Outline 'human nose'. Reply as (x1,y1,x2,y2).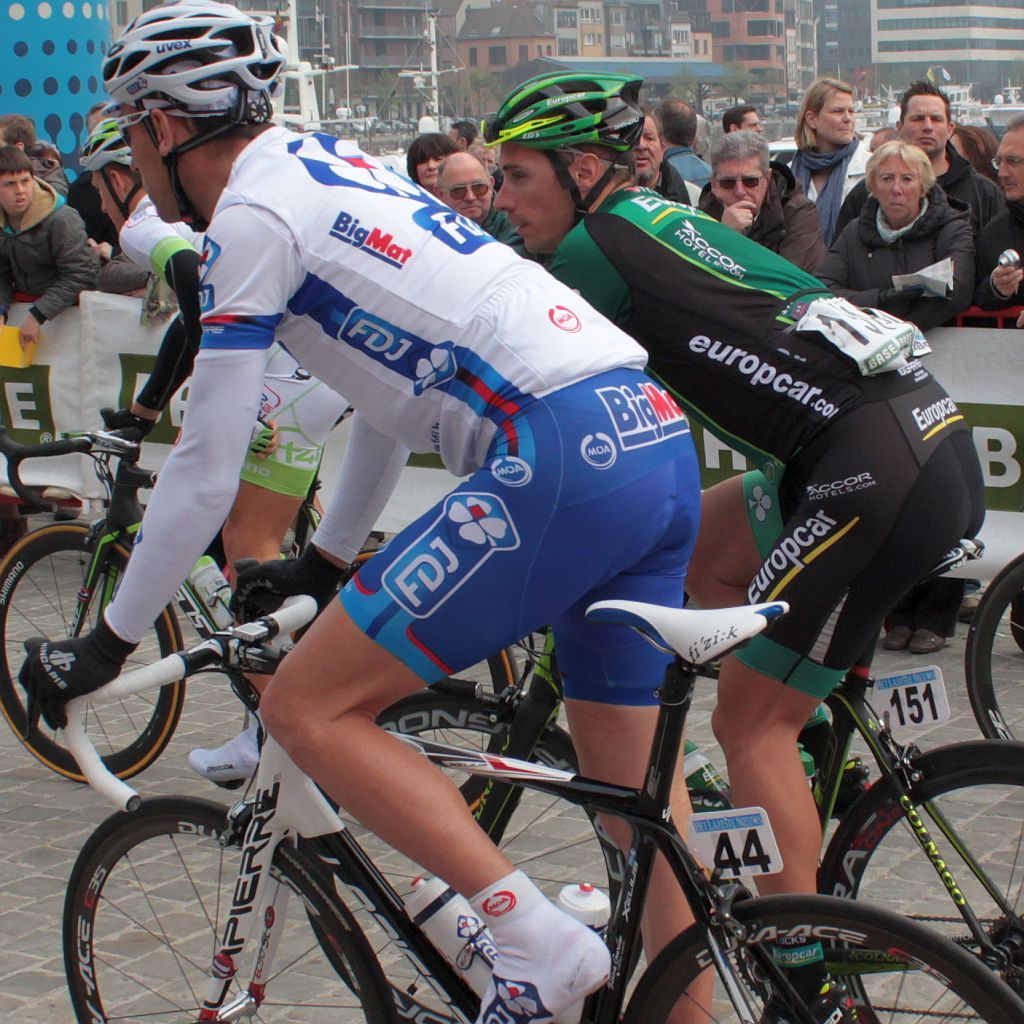
(891,178,905,199).
